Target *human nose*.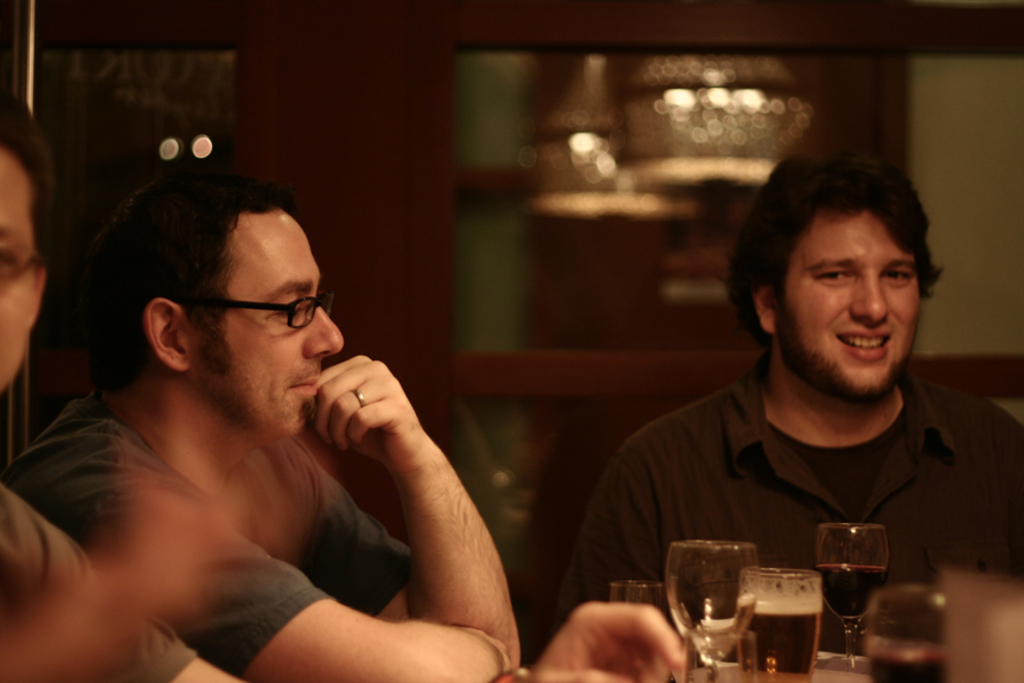
Target region: <box>297,293,347,366</box>.
